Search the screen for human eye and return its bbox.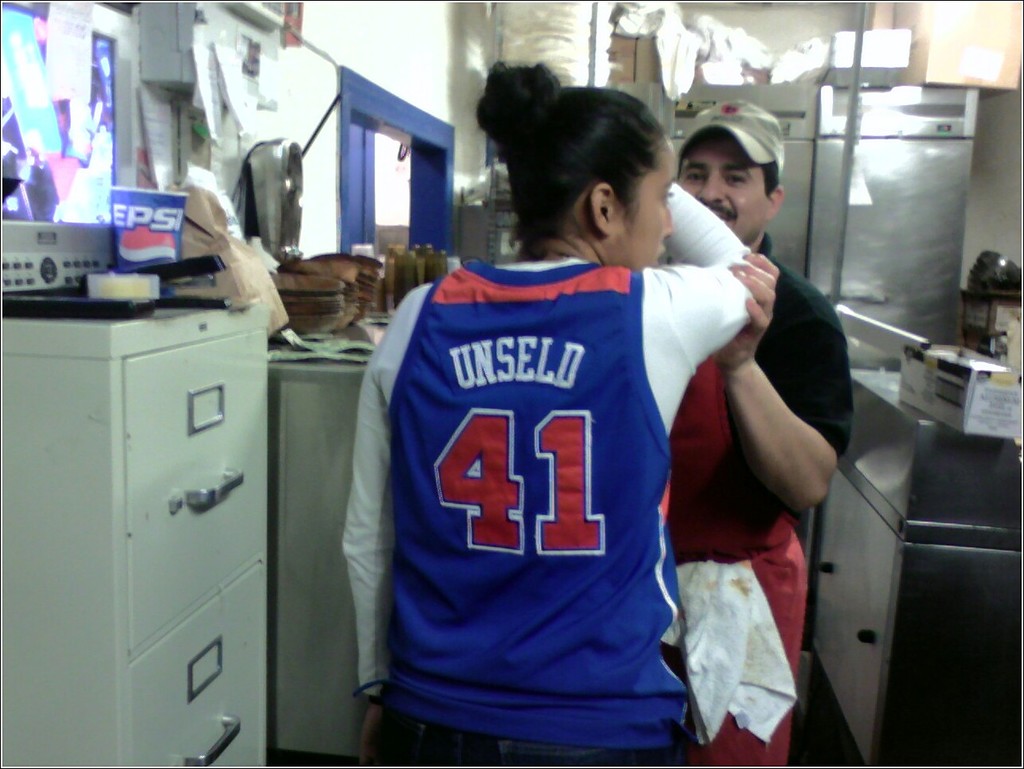
Found: 724 168 745 187.
